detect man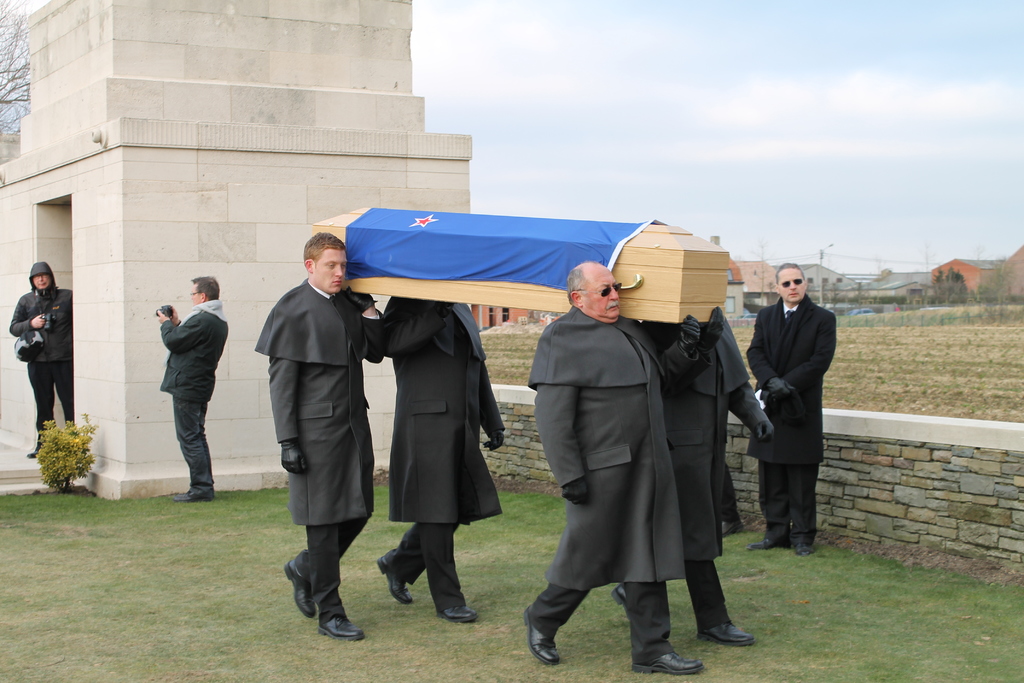
157 277 227 504
